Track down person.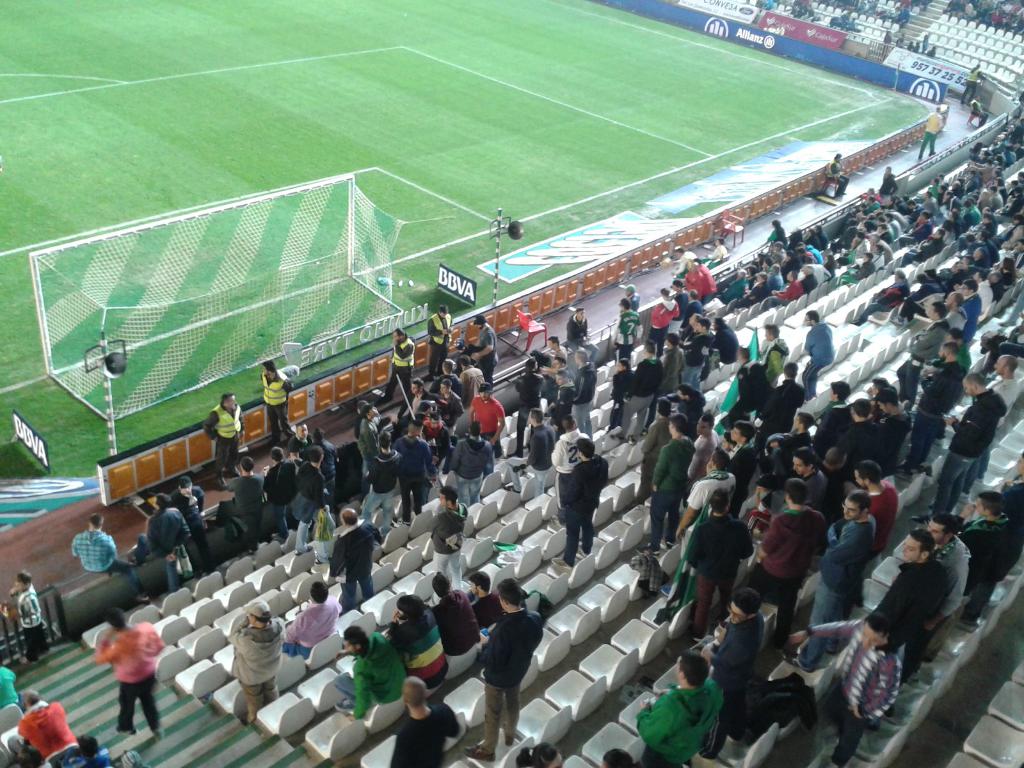
Tracked to pyautogui.locateOnScreen(290, 422, 312, 459).
